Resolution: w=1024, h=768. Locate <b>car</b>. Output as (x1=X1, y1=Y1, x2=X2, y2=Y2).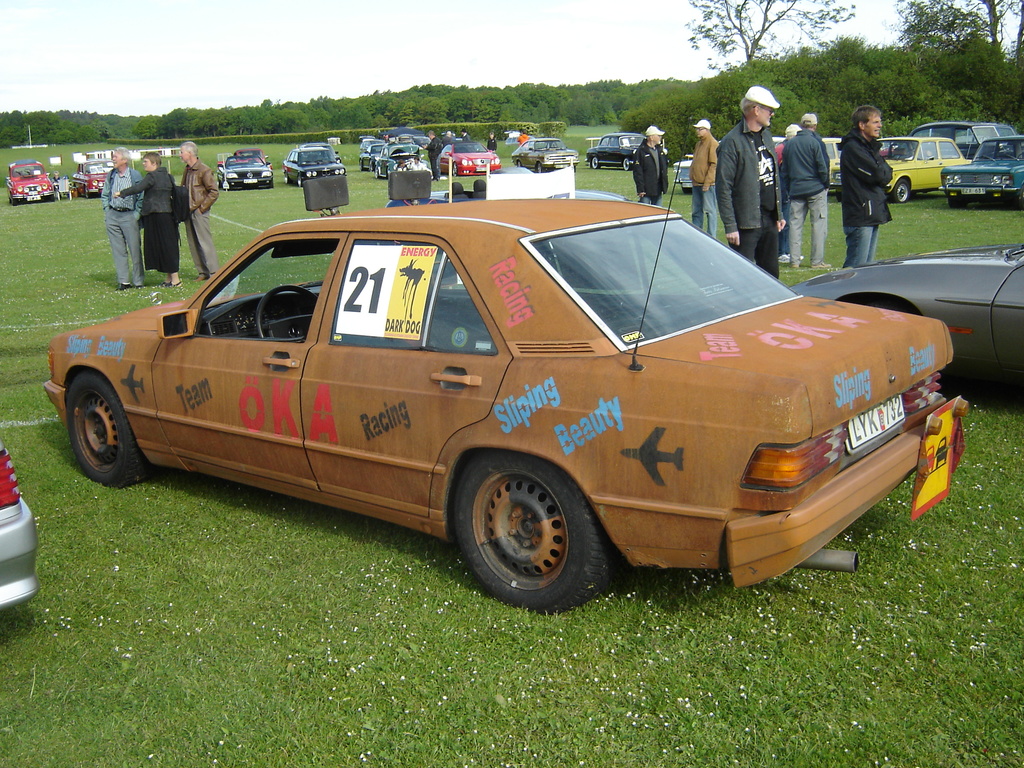
(x1=39, y1=196, x2=970, y2=613).
